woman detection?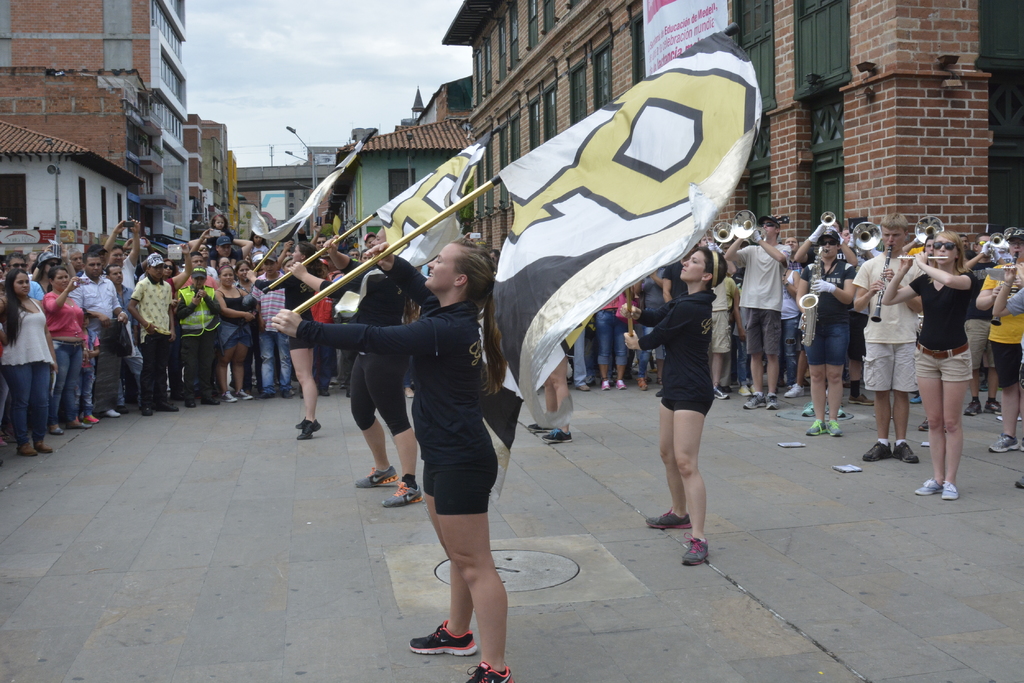
<box>252,239,321,438</box>
